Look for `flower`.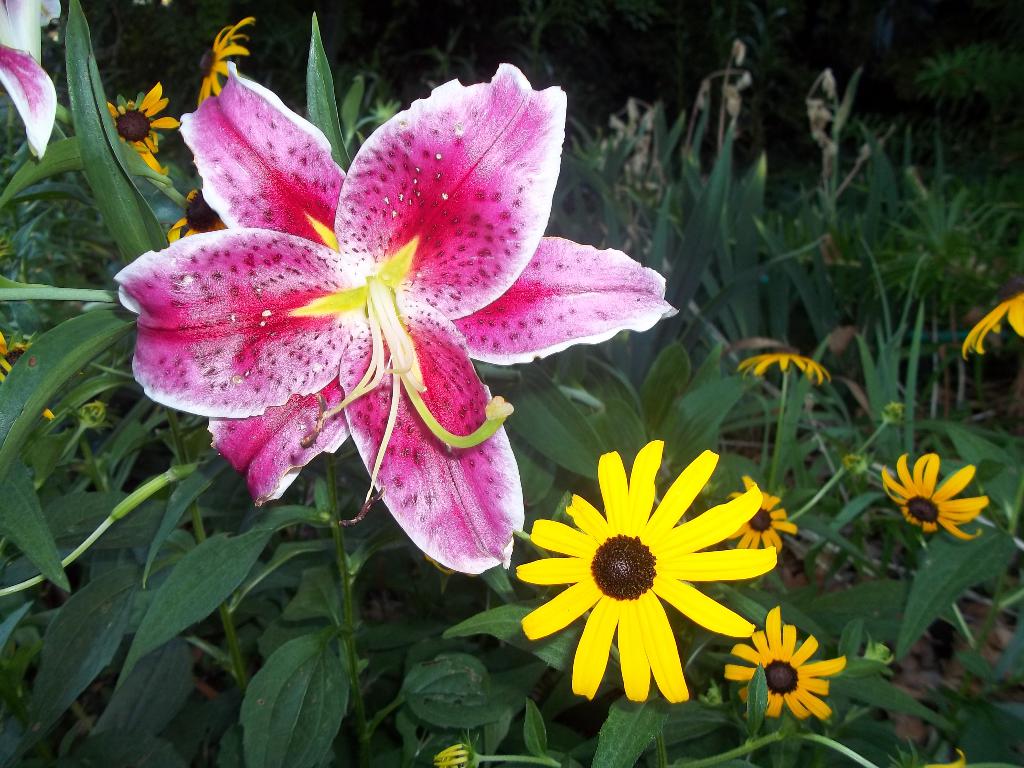
Found: (198, 13, 260, 107).
